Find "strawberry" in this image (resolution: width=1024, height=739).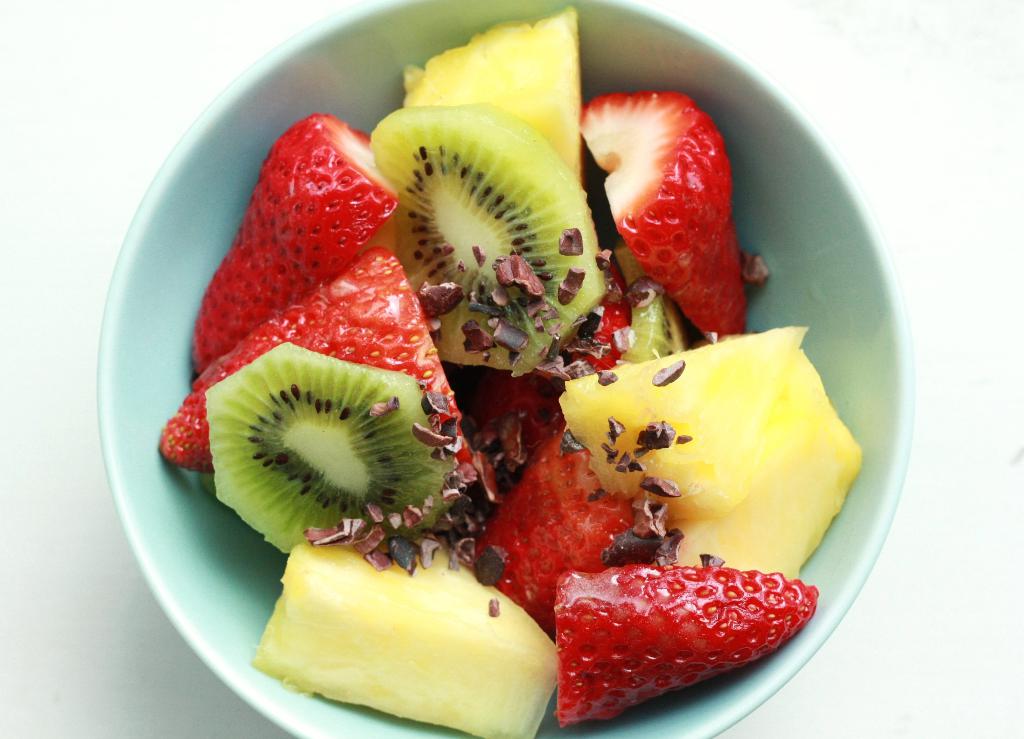
230, 121, 394, 295.
